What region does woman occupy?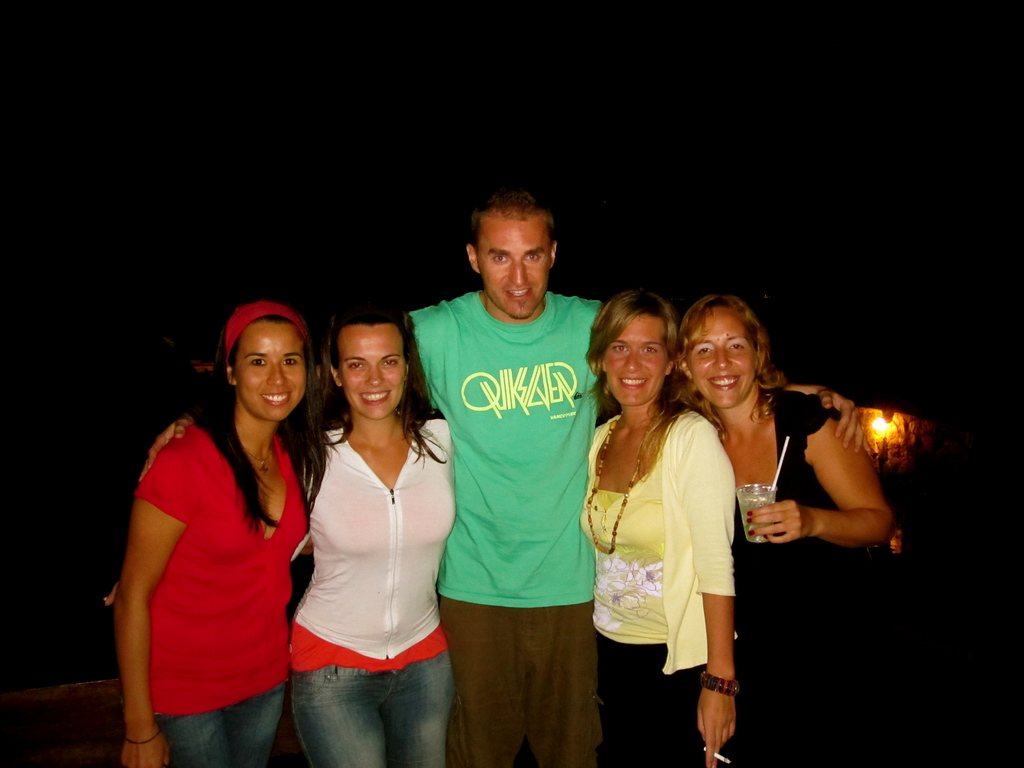
[left=109, top=307, right=317, bottom=767].
